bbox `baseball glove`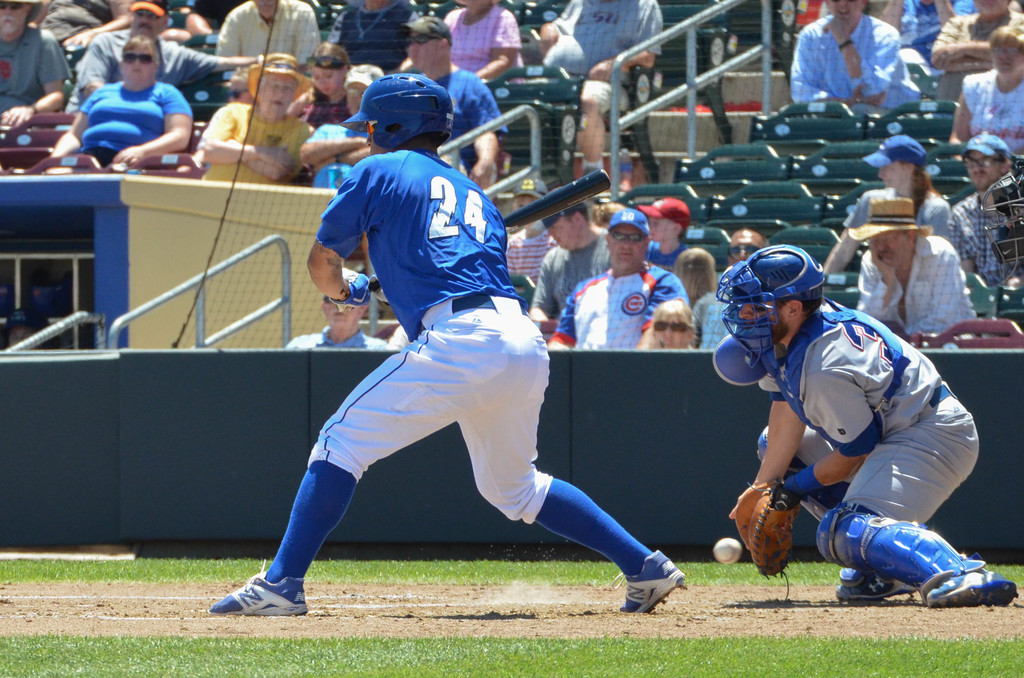
324, 268, 373, 307
